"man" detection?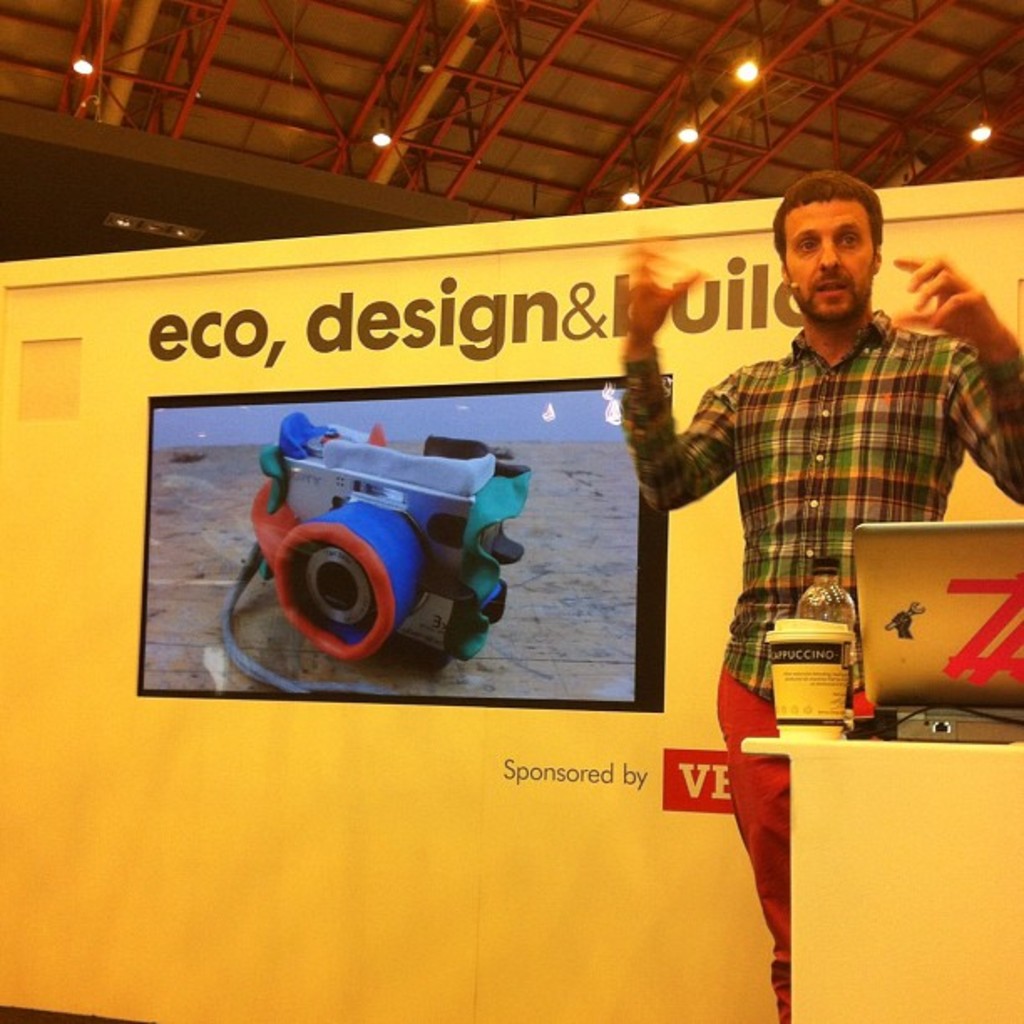
rect(616, 164, 1022, 1021)
